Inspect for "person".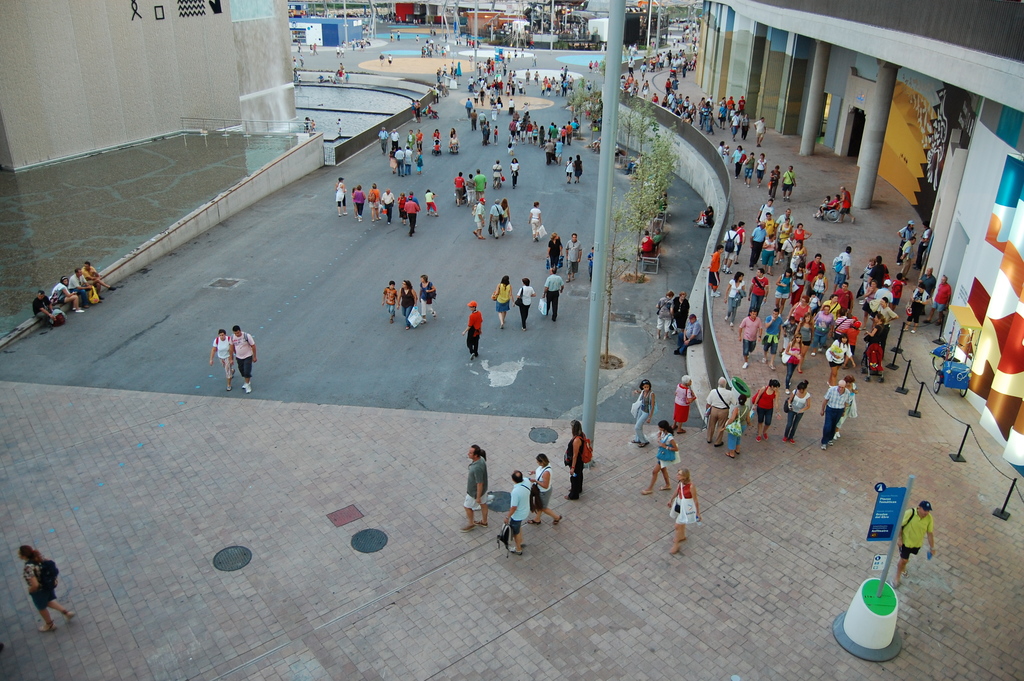
Inspection: [707, 376, 735, 448].
